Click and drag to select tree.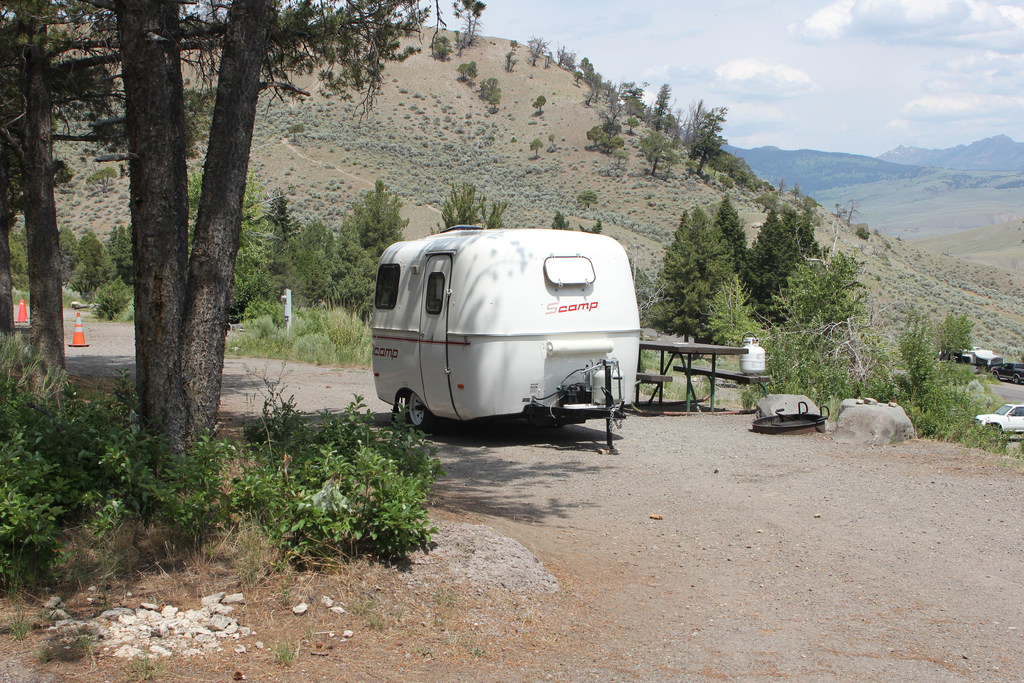
Selection: x1=529, y1=137, x2=544, y2=159.
